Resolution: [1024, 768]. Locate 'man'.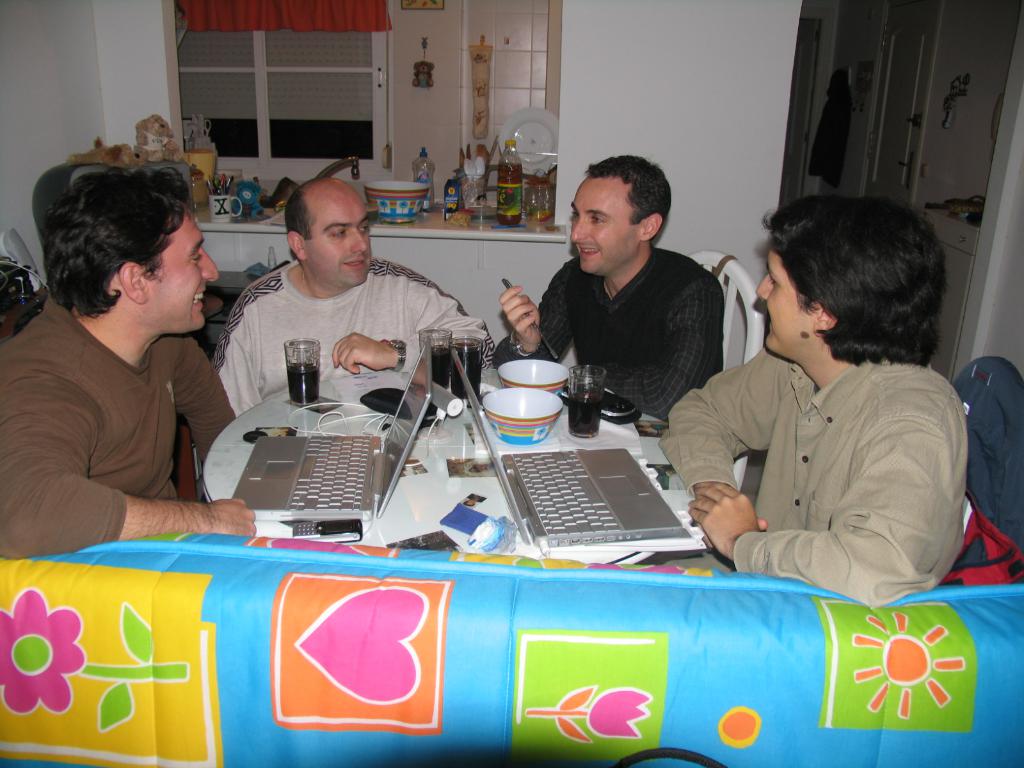
(0, 161, 259, 563).
